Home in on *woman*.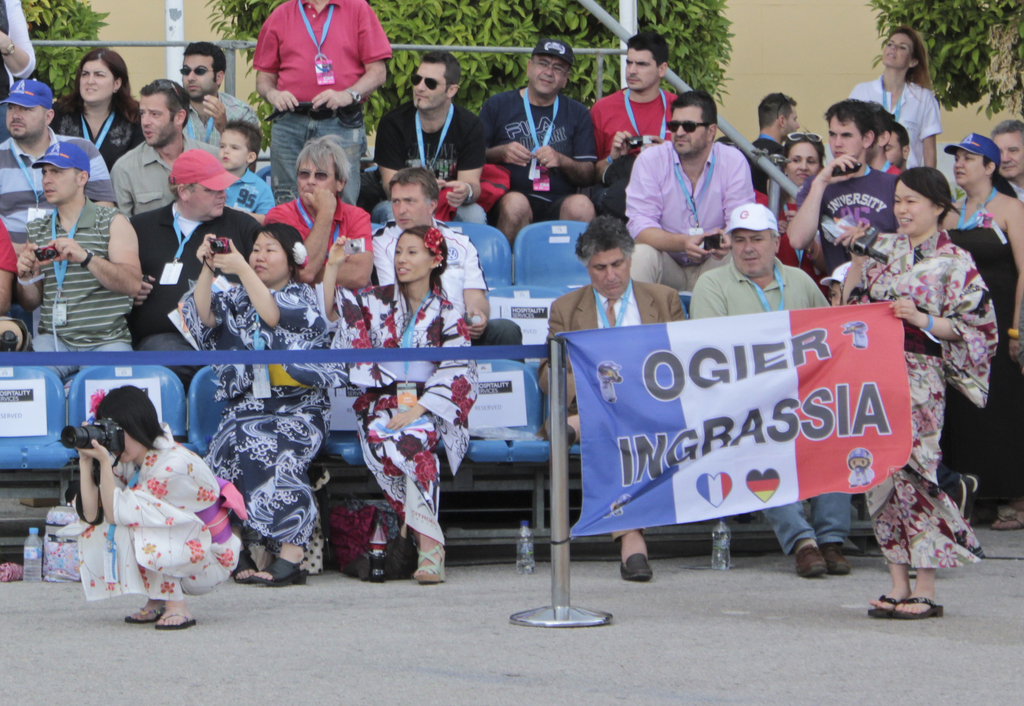
Homed in at {"left": 266, "top": 133, "right": 373, "bottom": 304}.
